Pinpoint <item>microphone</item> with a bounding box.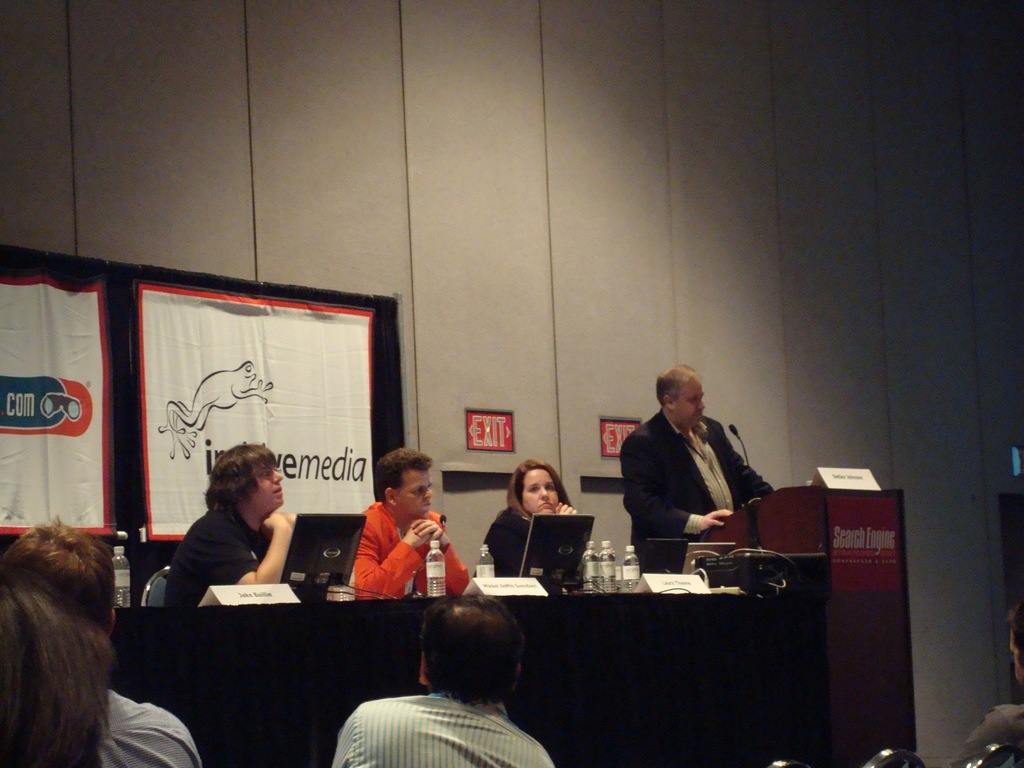
[387, 503, 456, 607].
